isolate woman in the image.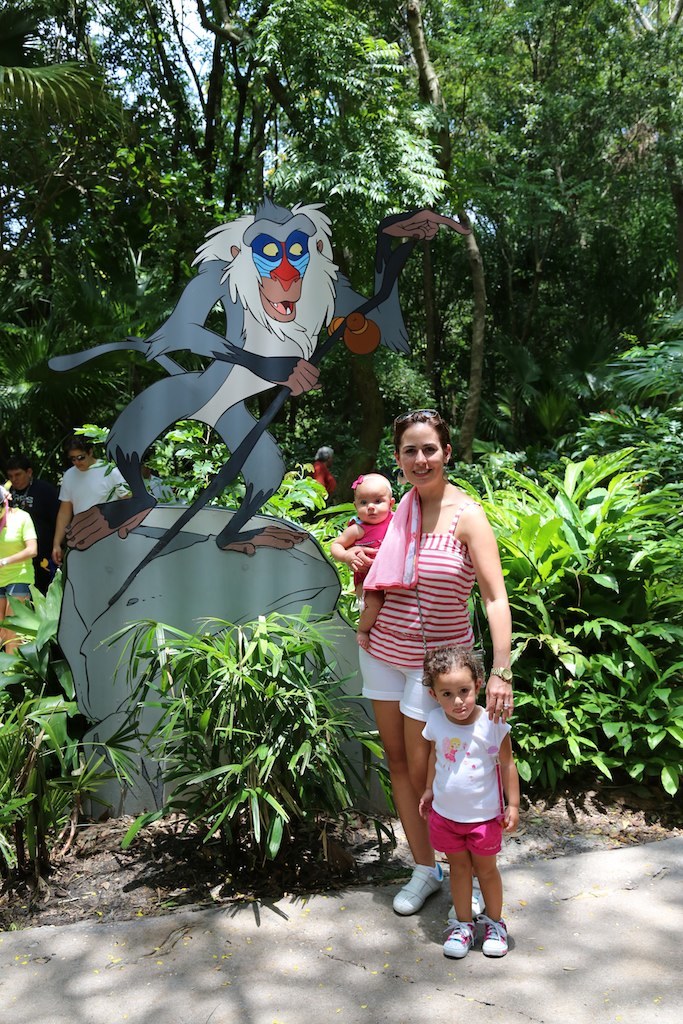
Isolated region: 353:410:516:922.
